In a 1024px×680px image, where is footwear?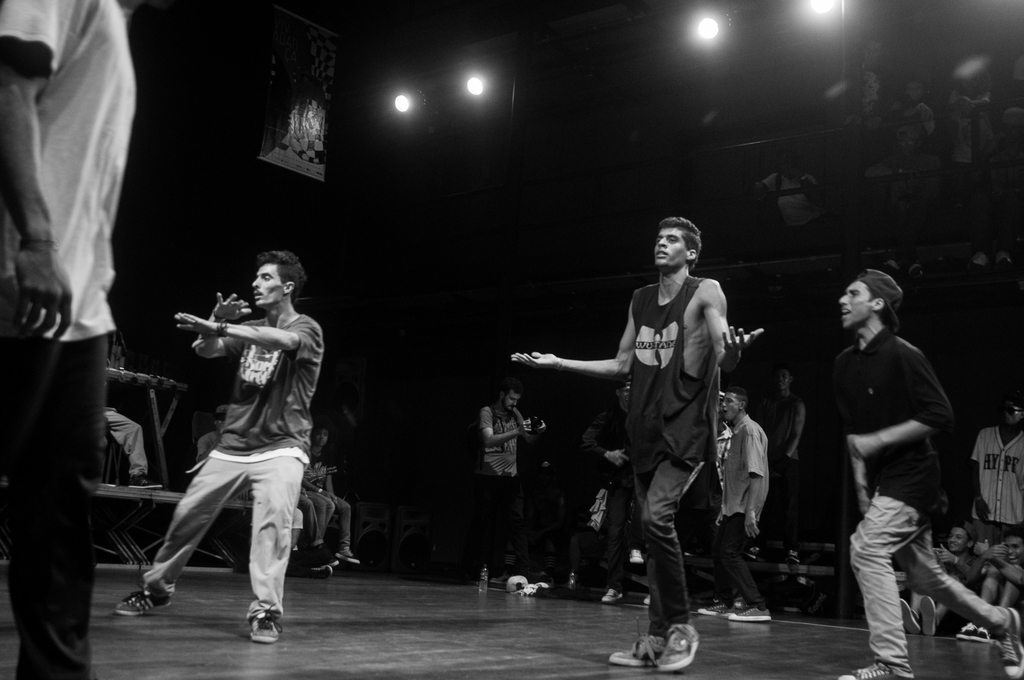
(x1=643, y1=594, x2=653, y2=607).
